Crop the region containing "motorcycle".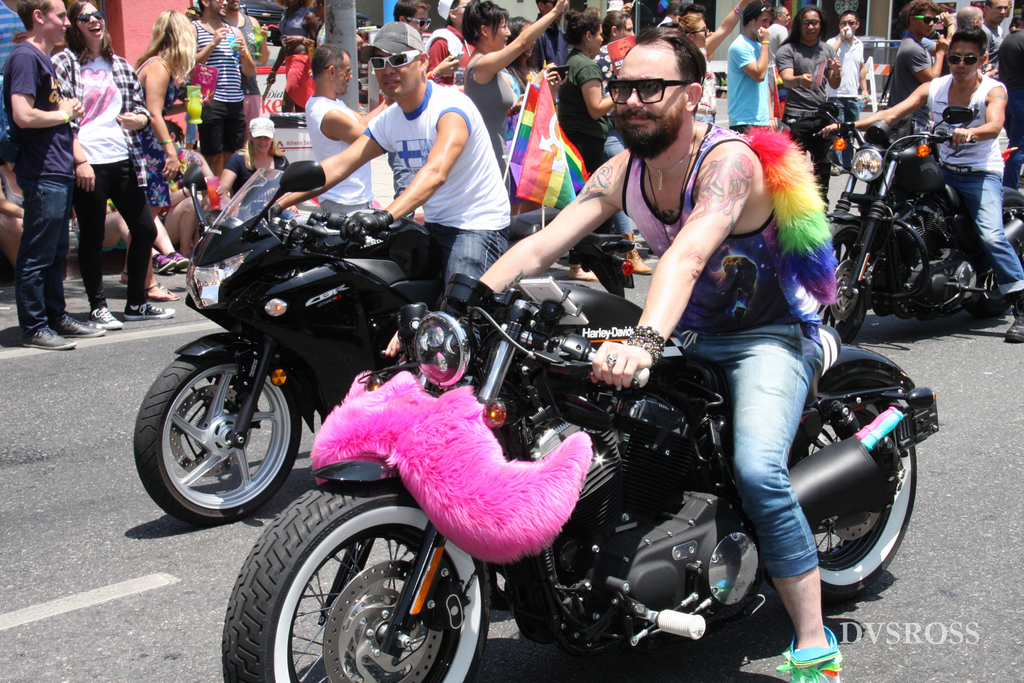
Crop region: 135,156,637,522.
